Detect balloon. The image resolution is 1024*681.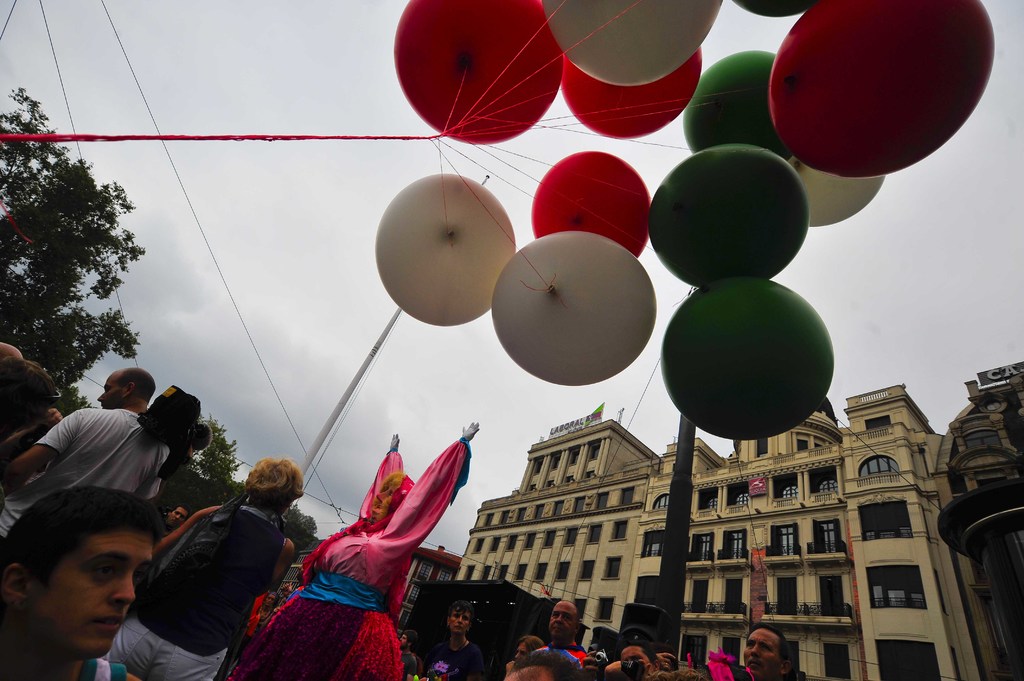
x1=545, y1=0, x2=726, y2=87.
